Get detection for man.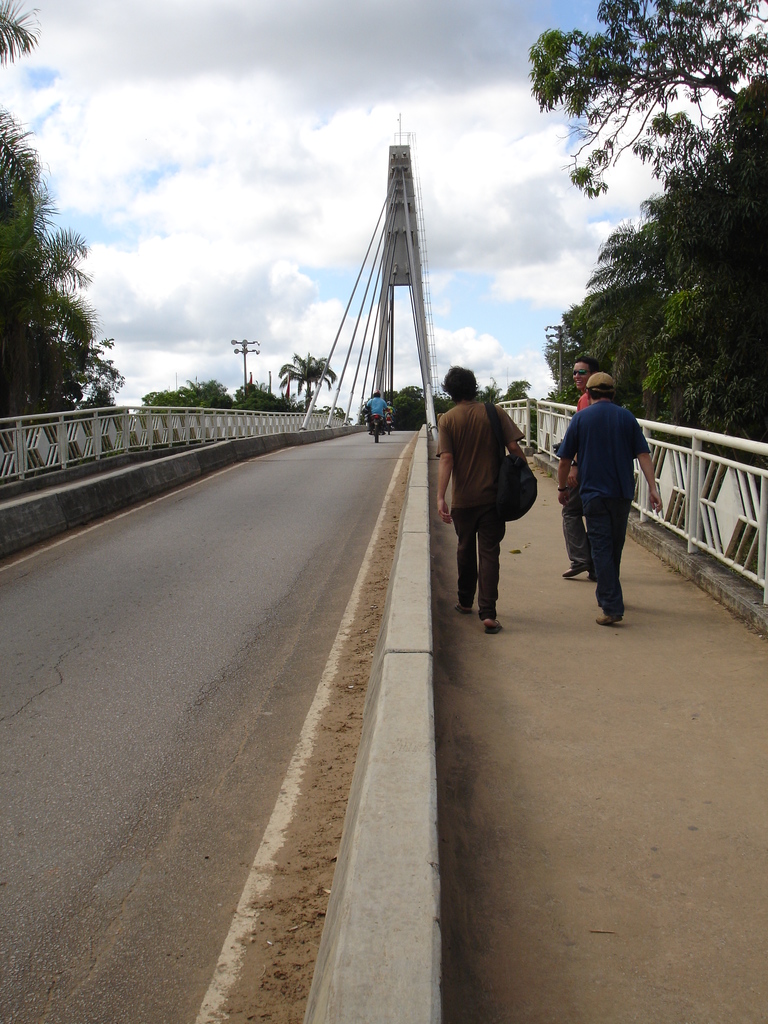
Detection: detection(436, 365, 525, 631).
